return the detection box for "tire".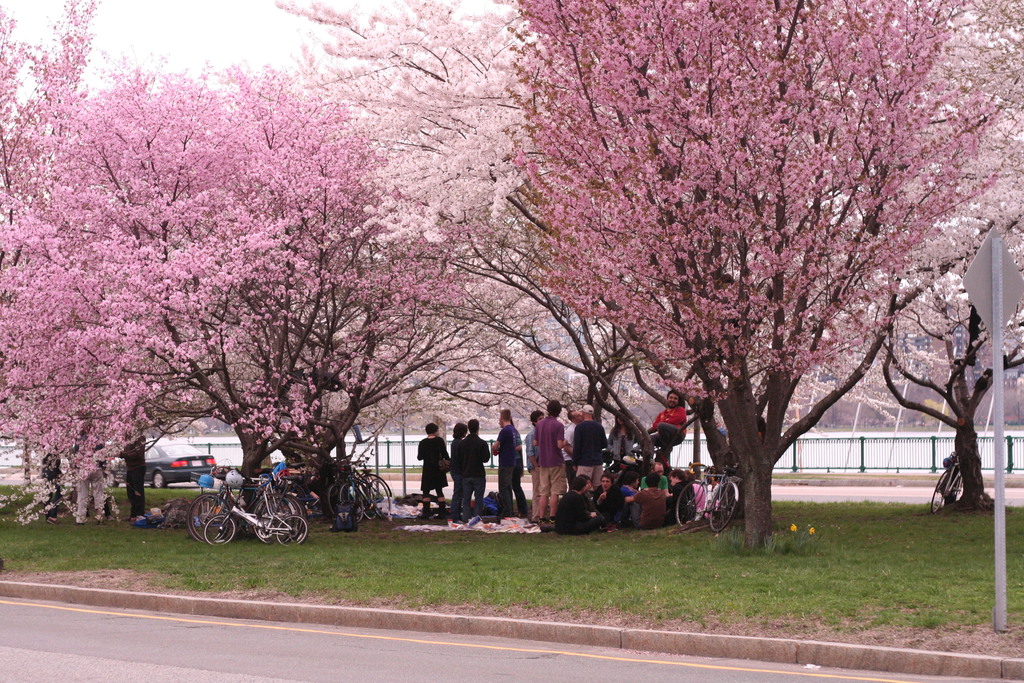
BBox(675, 482, 706, 526).
